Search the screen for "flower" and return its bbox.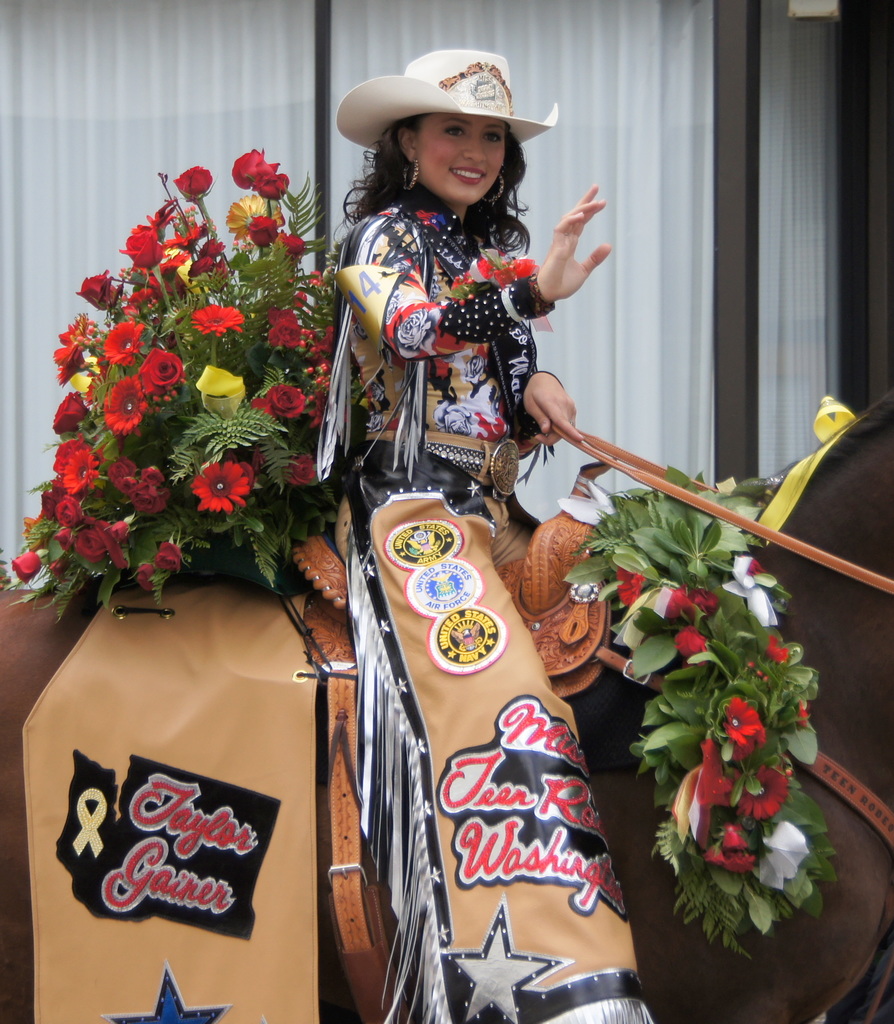
Found: [left=253, top=402, right=269, bottom=423].
